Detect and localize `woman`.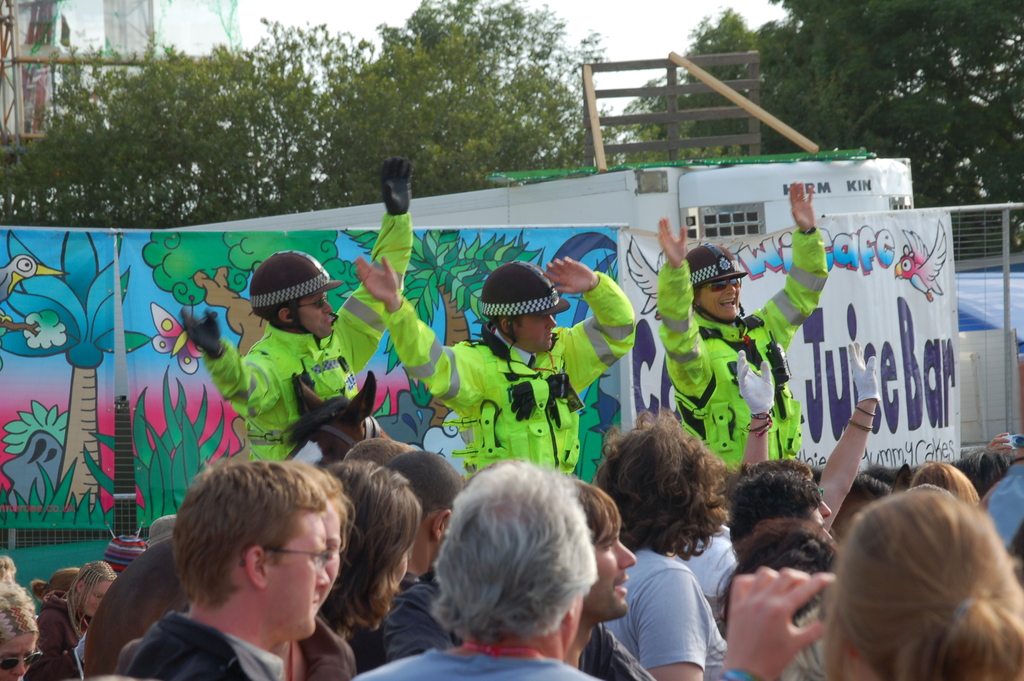
Localized at <region>25, 562, 110, 650</region>.
